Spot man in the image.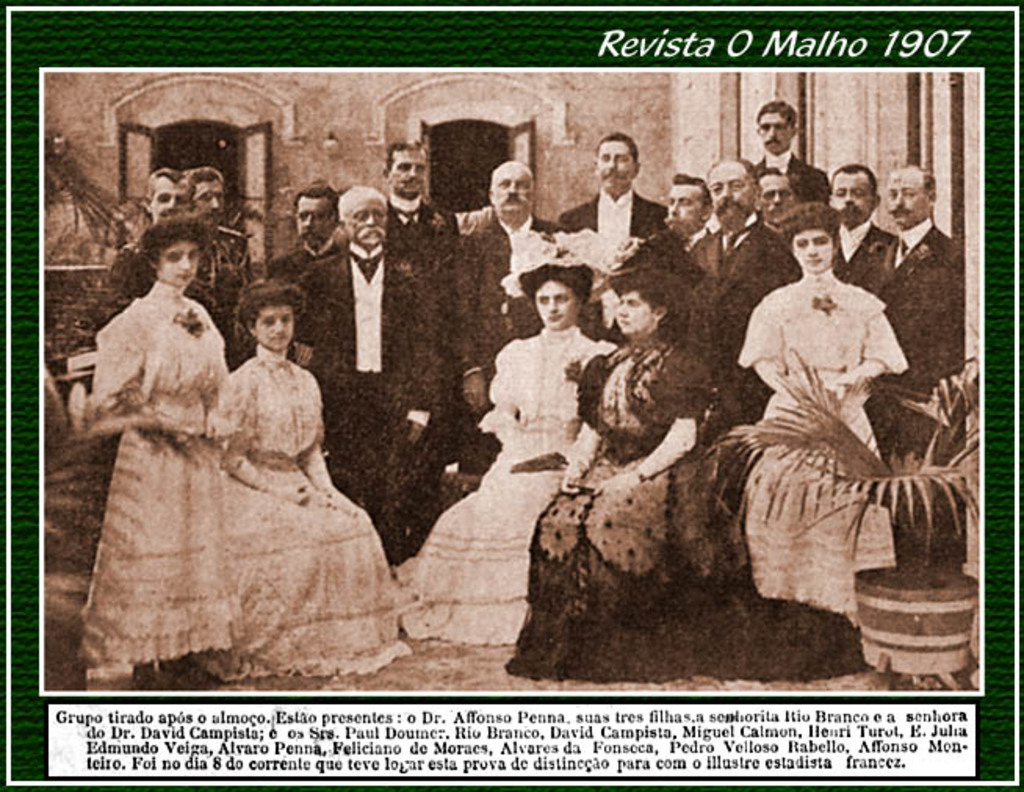
man found at locate(308, 178, 407, 410).
